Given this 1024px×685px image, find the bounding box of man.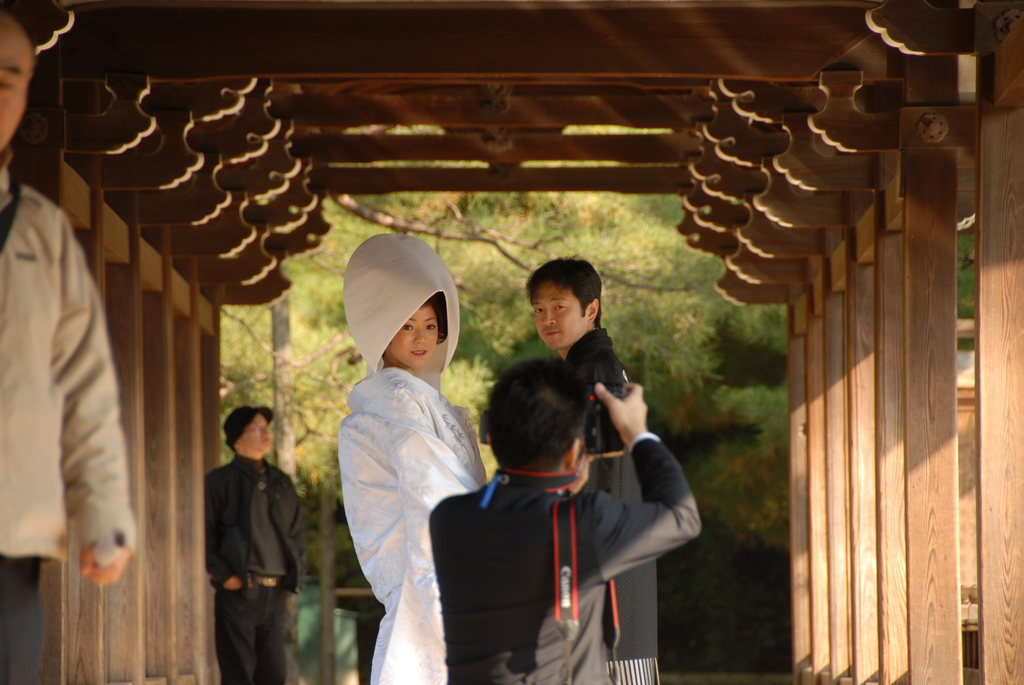
bbox=(422, 353, 701, 684).
